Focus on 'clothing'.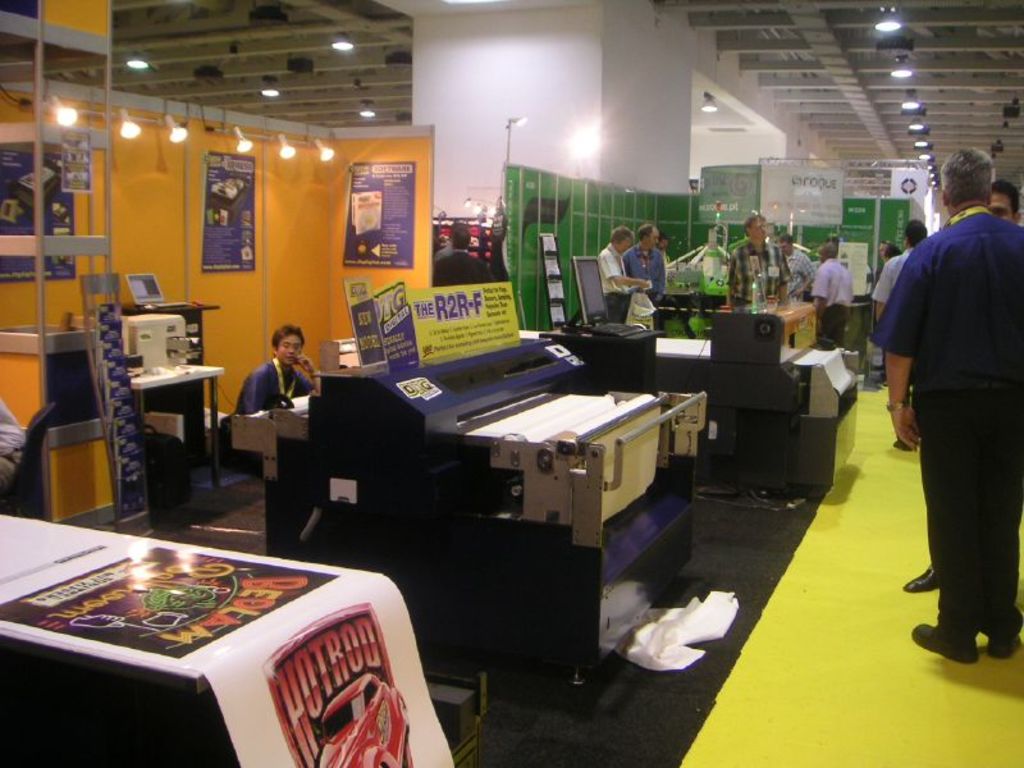
Focused at bbox(233, 358, 312, 410).
